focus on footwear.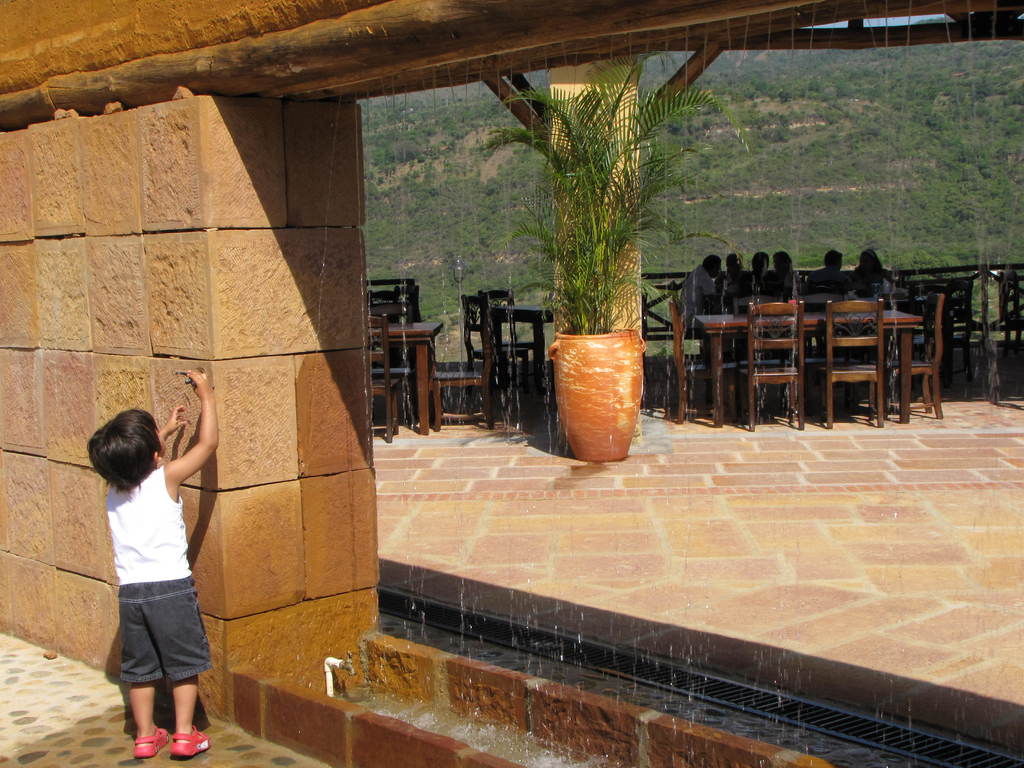
Focused at [x1=161, y1=716, x2=214, y2=761].
